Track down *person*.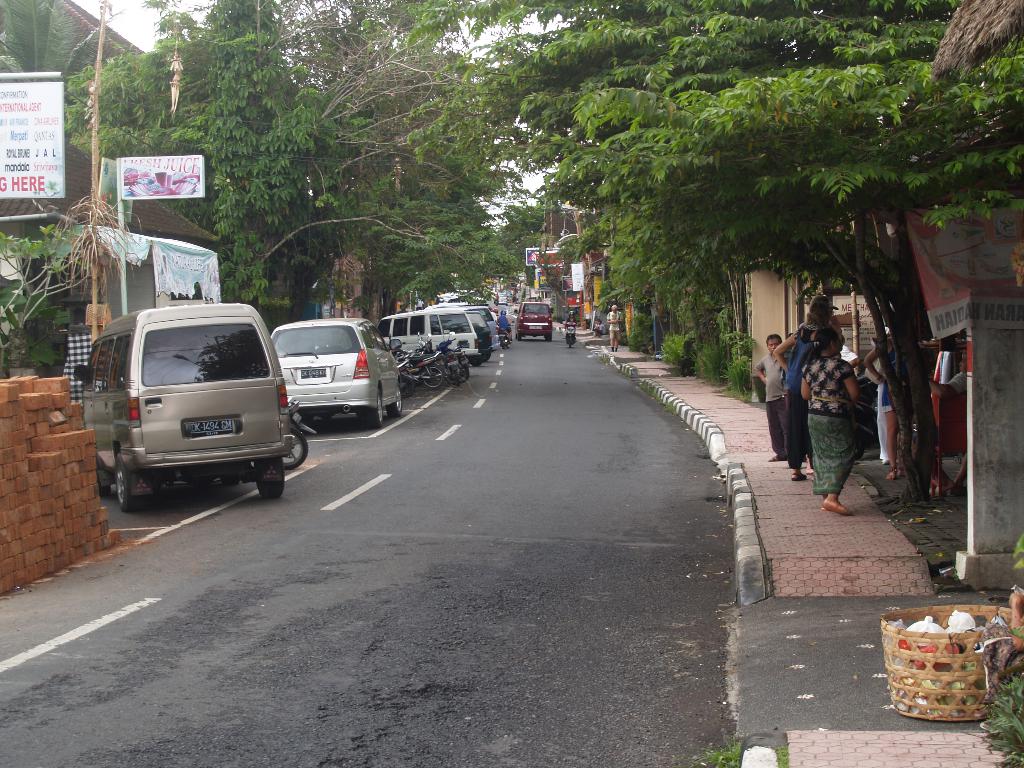
Tracked to (591, 316, 606, 336).
